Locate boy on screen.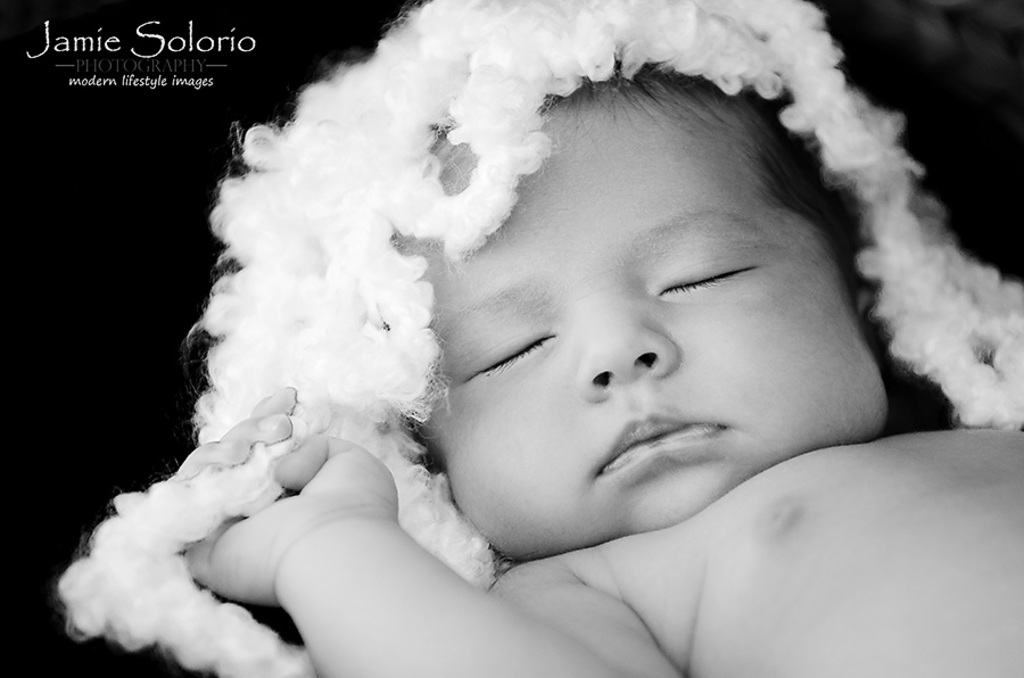
On screen at box(179, 0, 1023, 677).
